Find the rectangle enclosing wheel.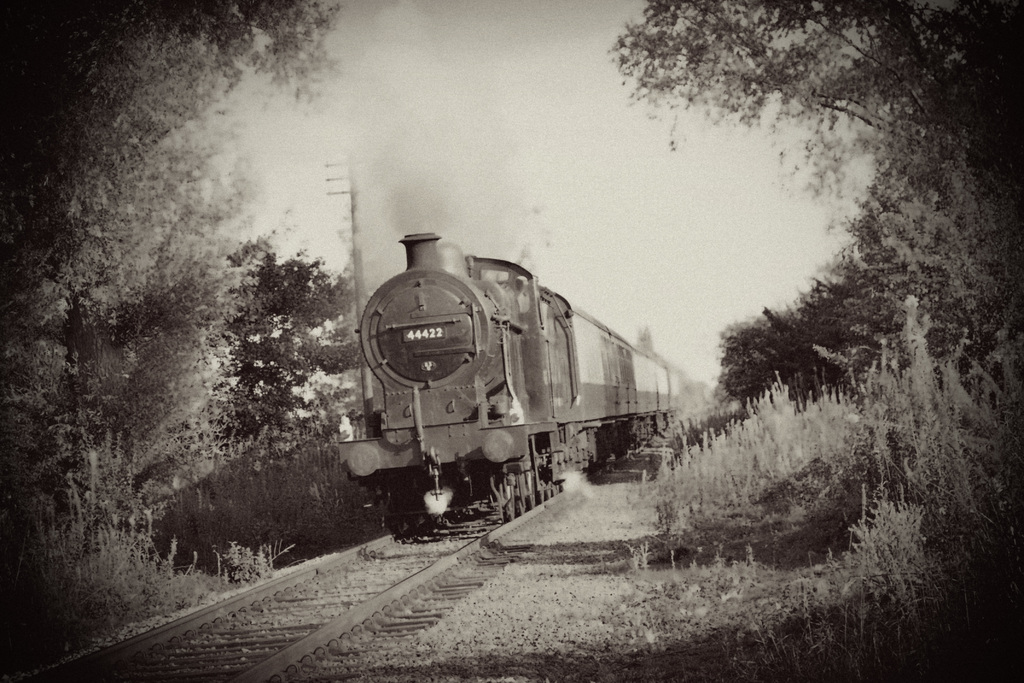
541 468 557 499.
